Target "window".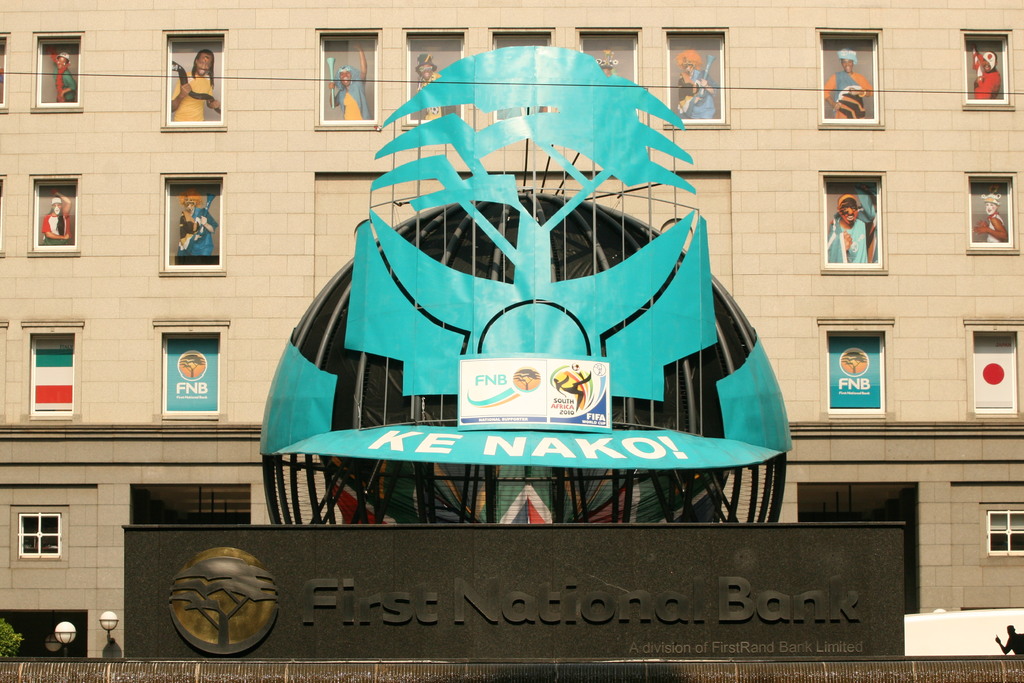
Target region: rect(17, 509, 63, 561).
